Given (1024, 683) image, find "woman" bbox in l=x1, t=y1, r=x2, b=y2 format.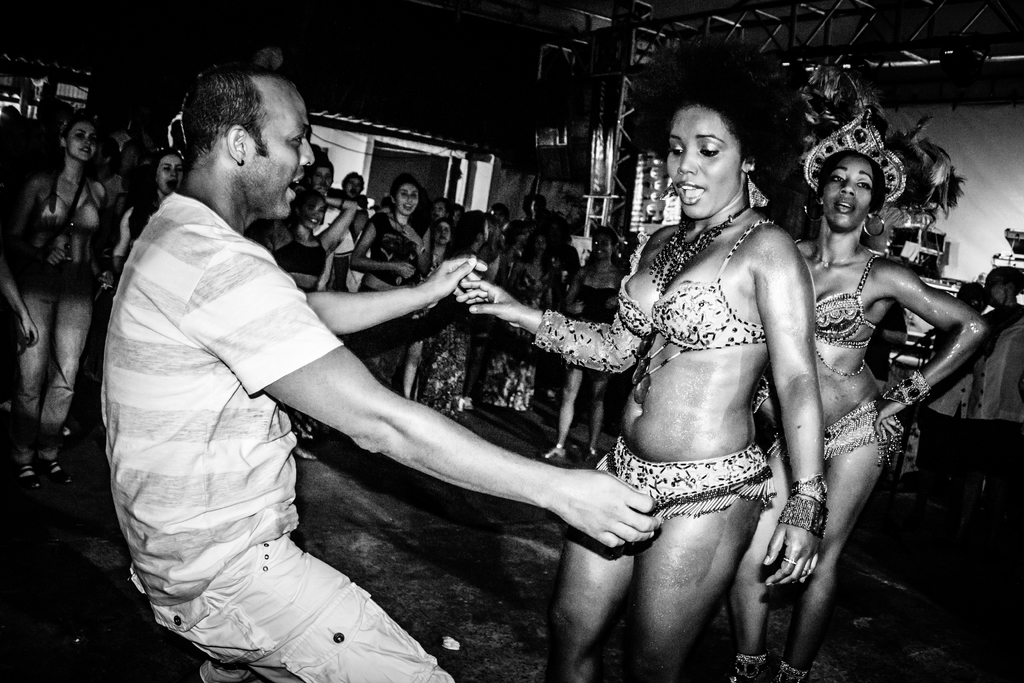
l=444, t=211, r=490, b=418.
